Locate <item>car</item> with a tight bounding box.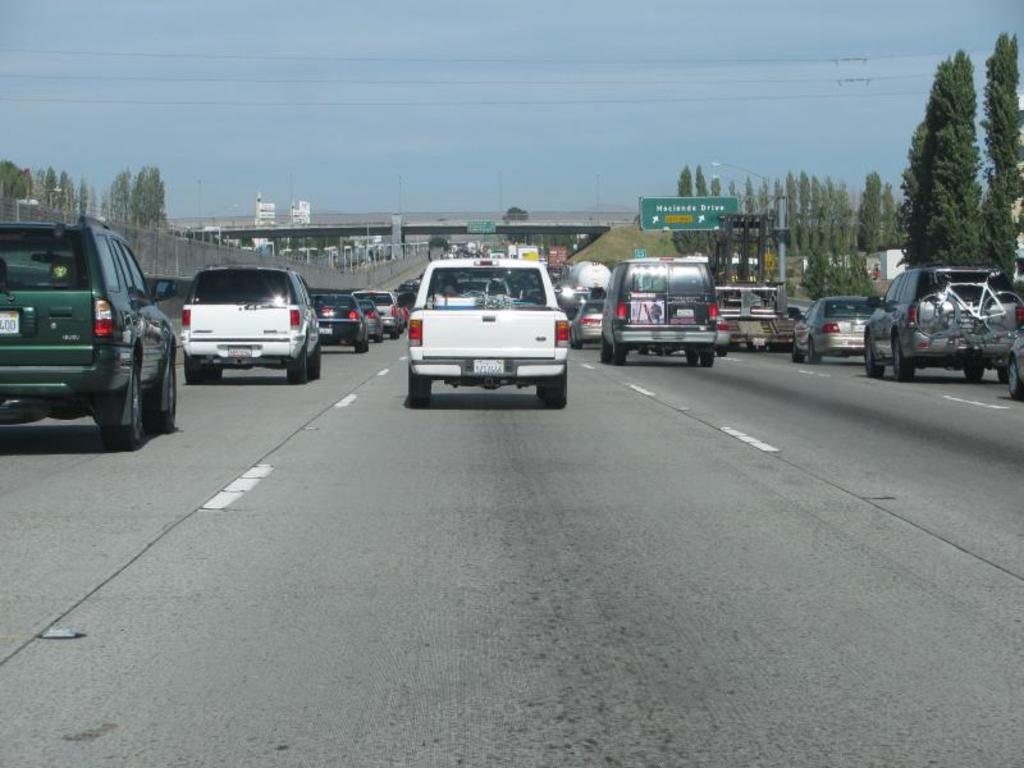
563,301,605,357.
